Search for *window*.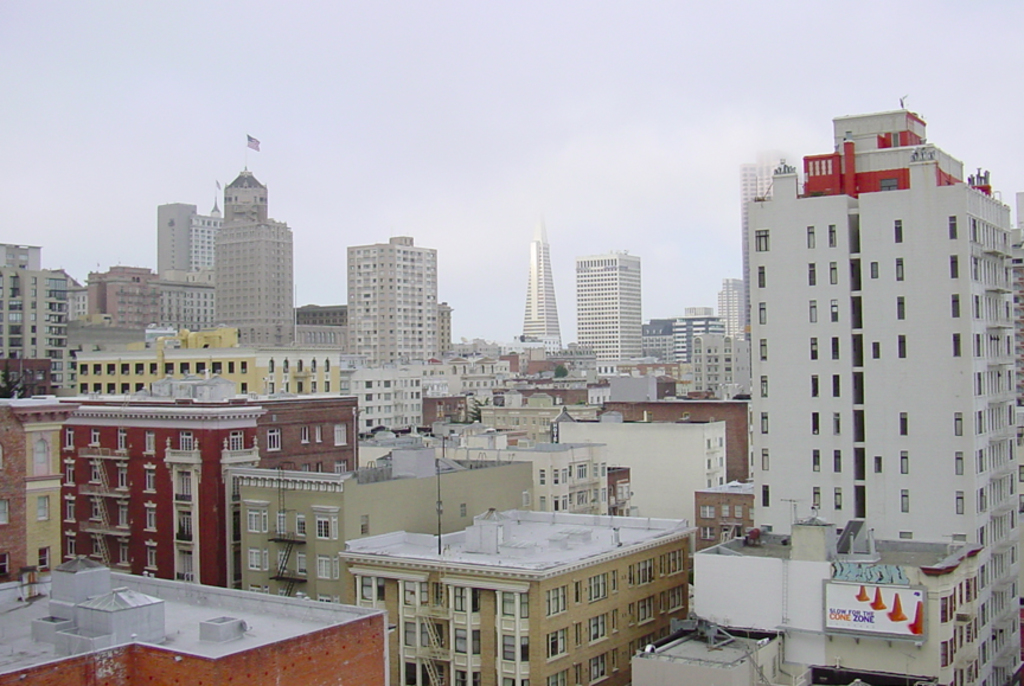
Found at {"x1": 544, "y1": 591, "x2": 565, "y2": 613}.
